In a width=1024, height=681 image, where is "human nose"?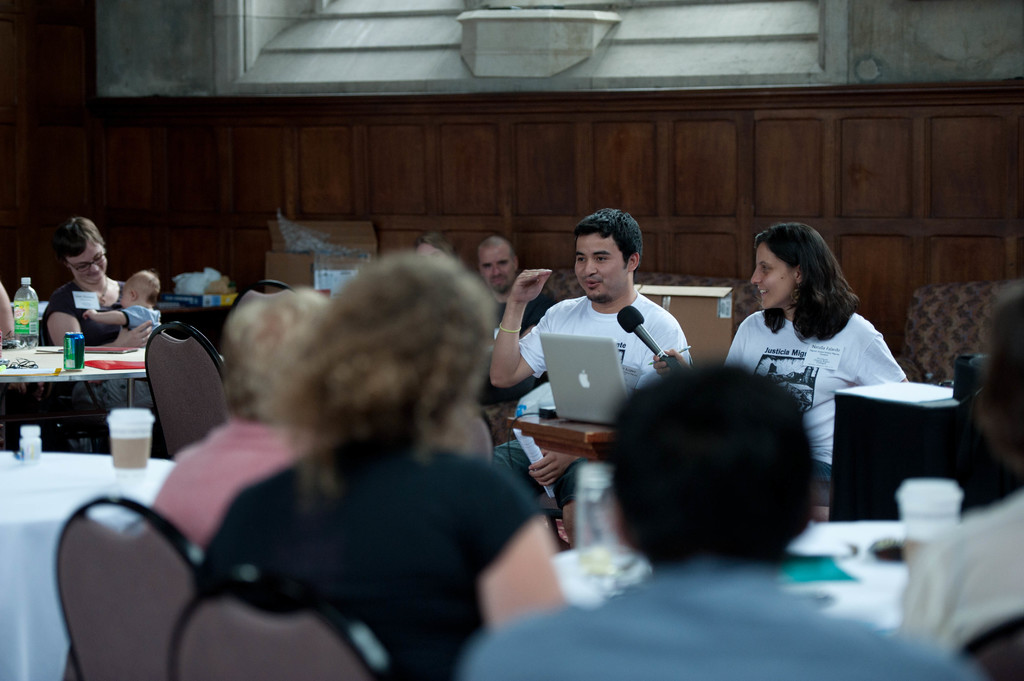
582:259:597:274.
